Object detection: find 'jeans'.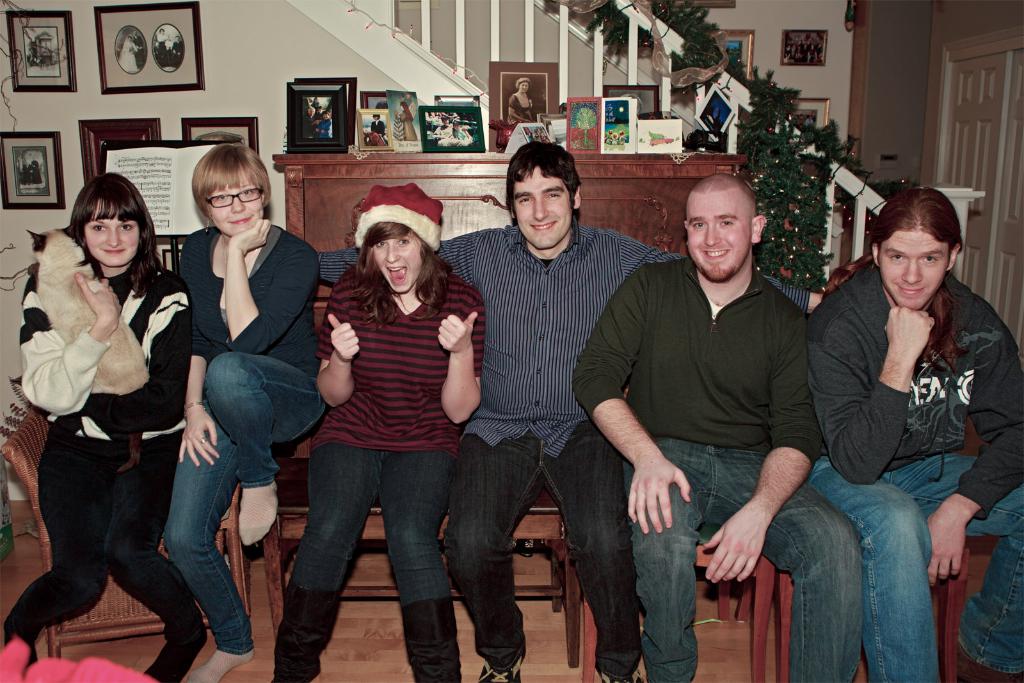
[left=420, top=426, right=647, bottom=682].
